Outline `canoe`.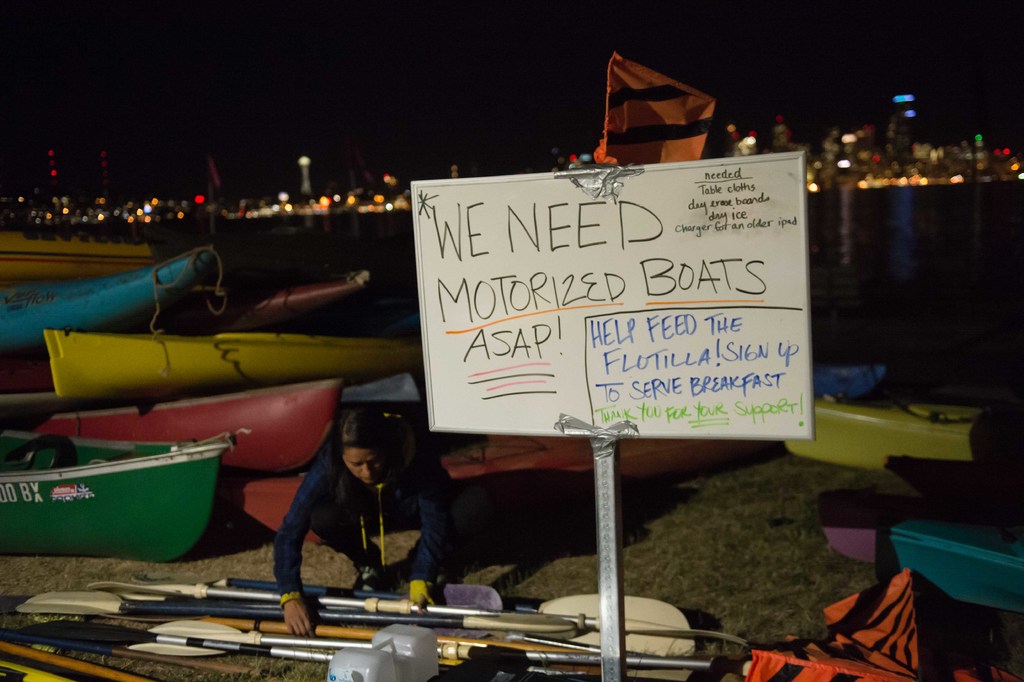
Outline: <box>781,397,1023,462</box>.
